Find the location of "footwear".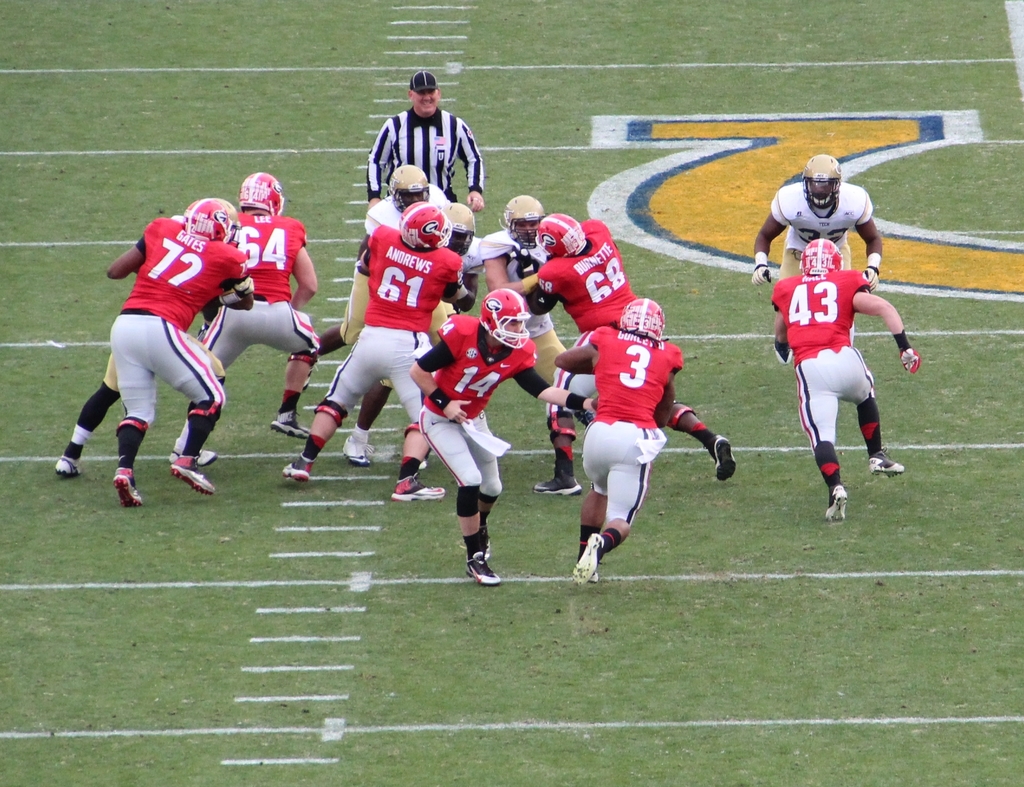
Location: select_region(593, 566, 605, 583).
